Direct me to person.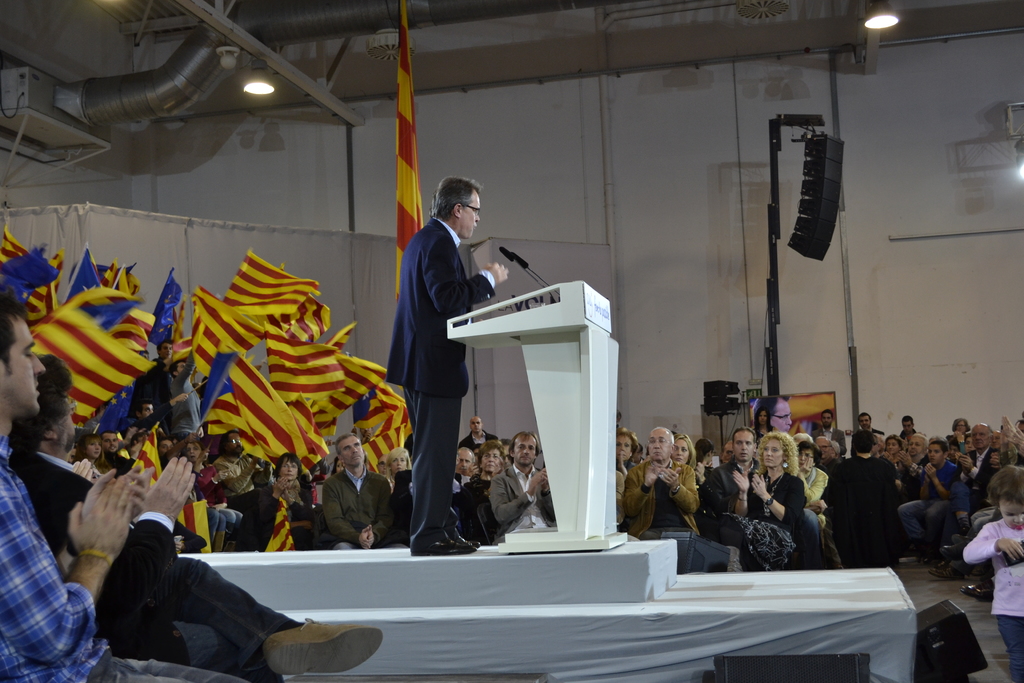
Direction: 620 416 703 540.
